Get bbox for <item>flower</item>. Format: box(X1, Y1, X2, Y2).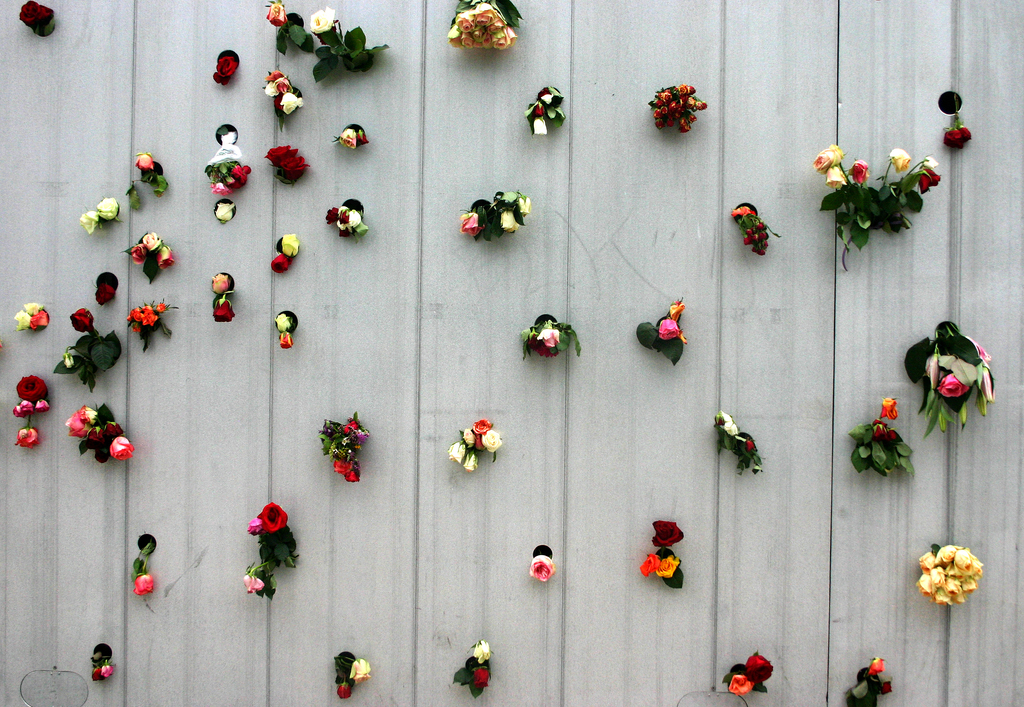
box(209, 51, 237, 85).
